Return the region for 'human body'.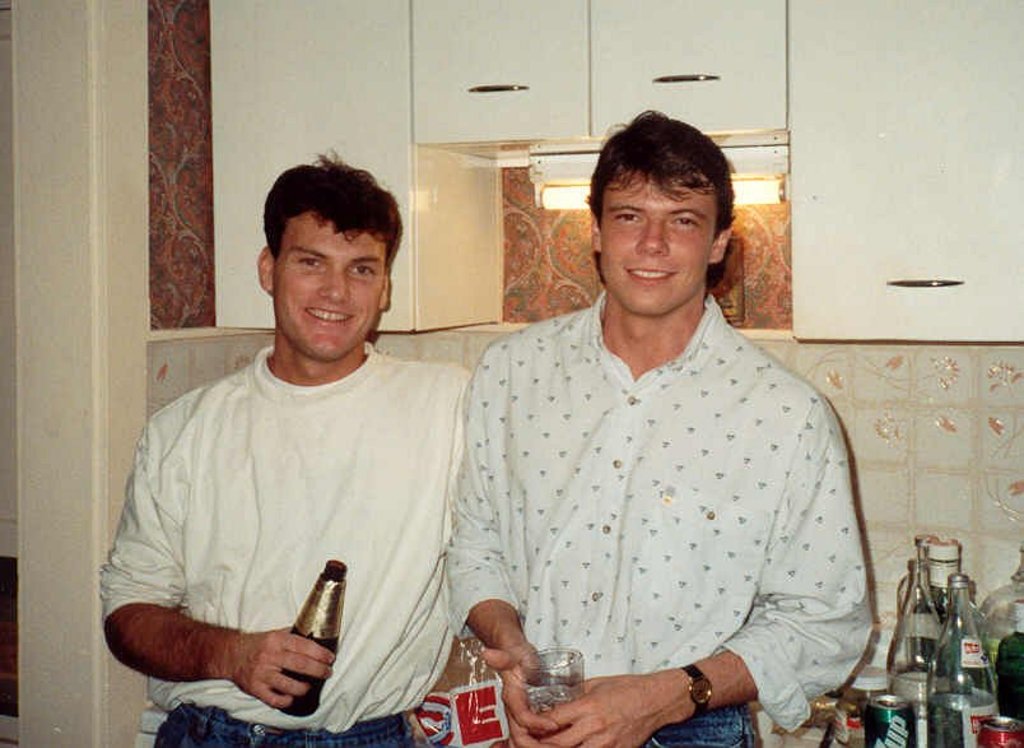
x1=442 y1=103 x2=880 y2=747.
